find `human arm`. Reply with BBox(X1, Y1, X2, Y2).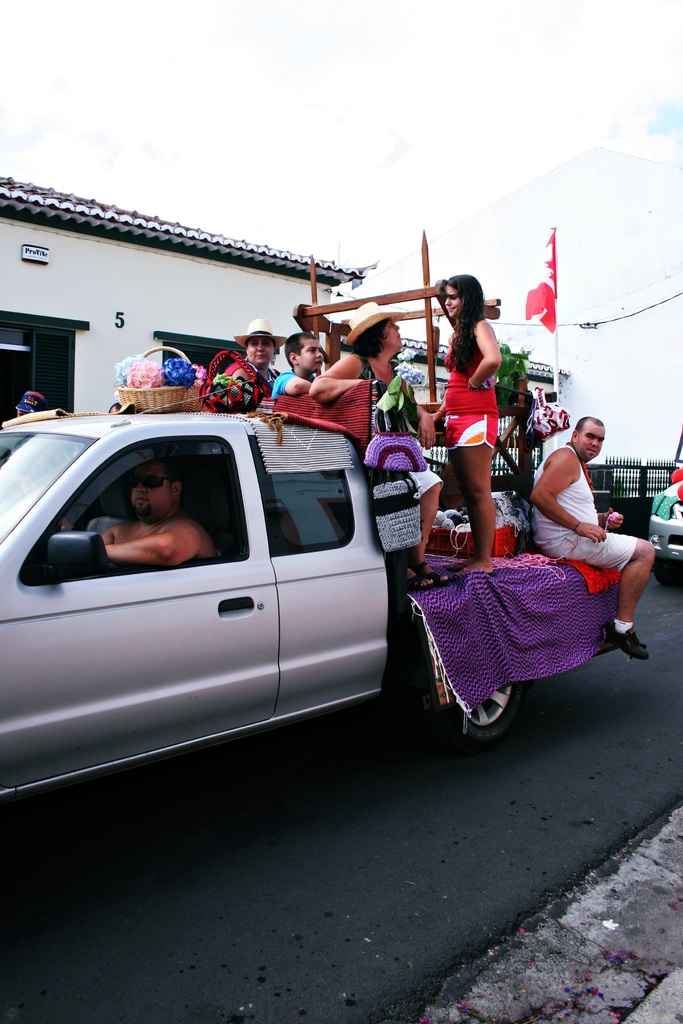
BBox(106, 520, 202, 567).
